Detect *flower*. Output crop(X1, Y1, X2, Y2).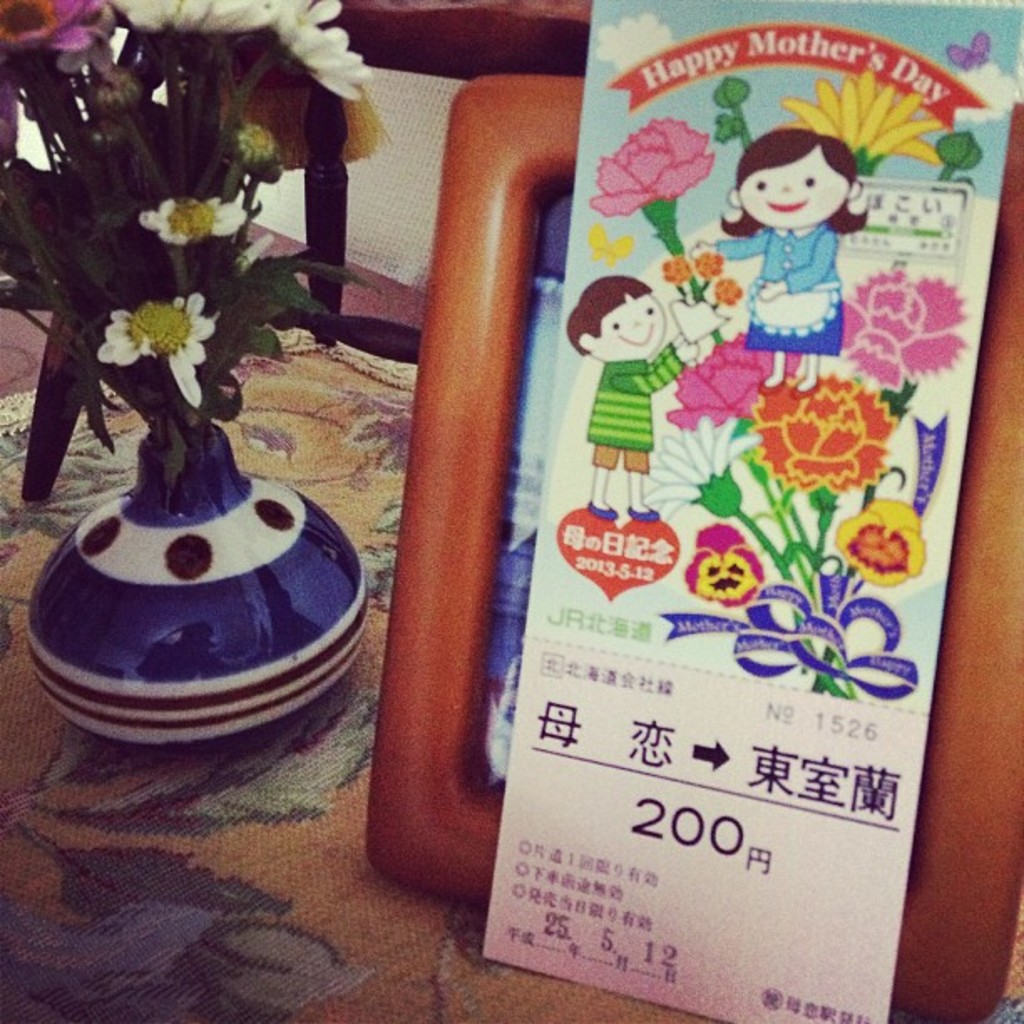
crop(144, 194, 248, 253).
